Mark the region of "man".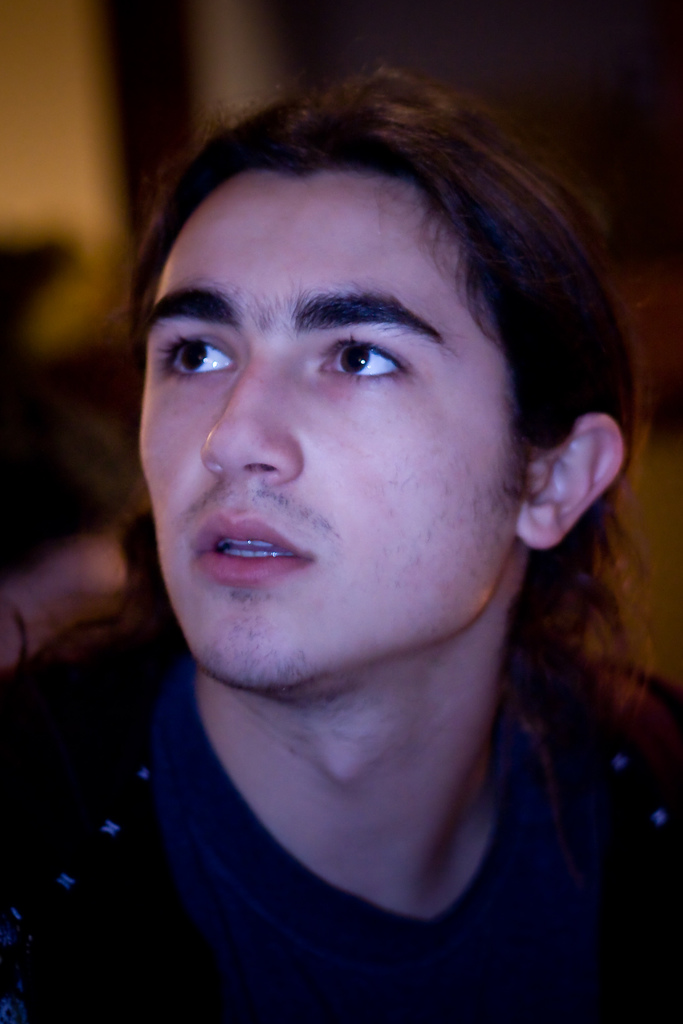
Region: detection(38, 60, 674, 1001).
